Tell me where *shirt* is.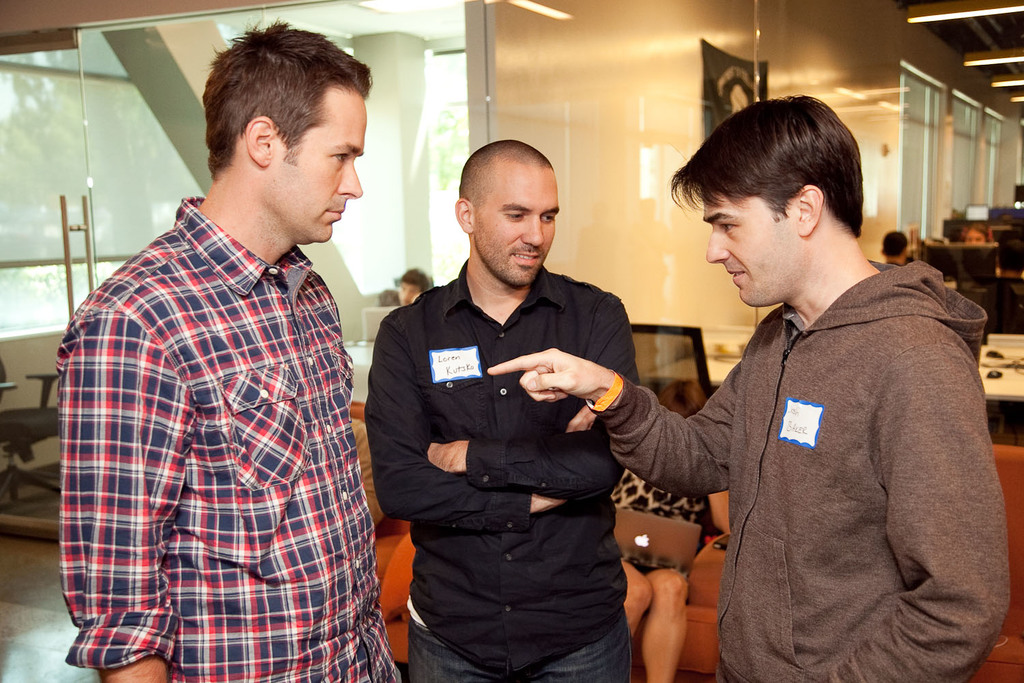
*shirt* is at crop(362, 256, 642, 675).
